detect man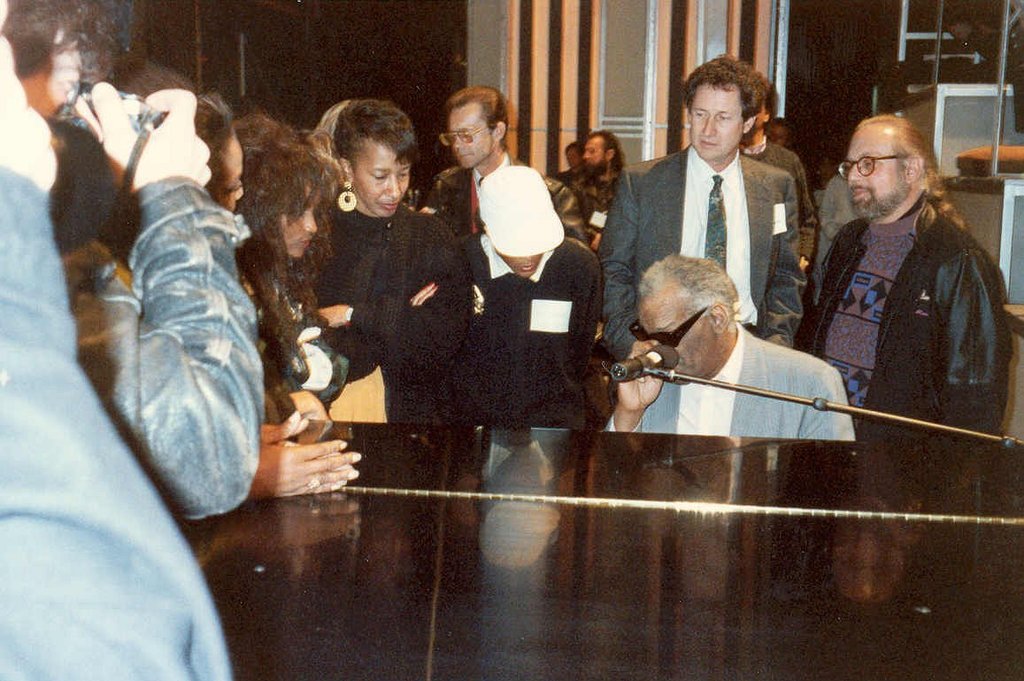
<bbox>426, 86, 533, 236</bbox>
